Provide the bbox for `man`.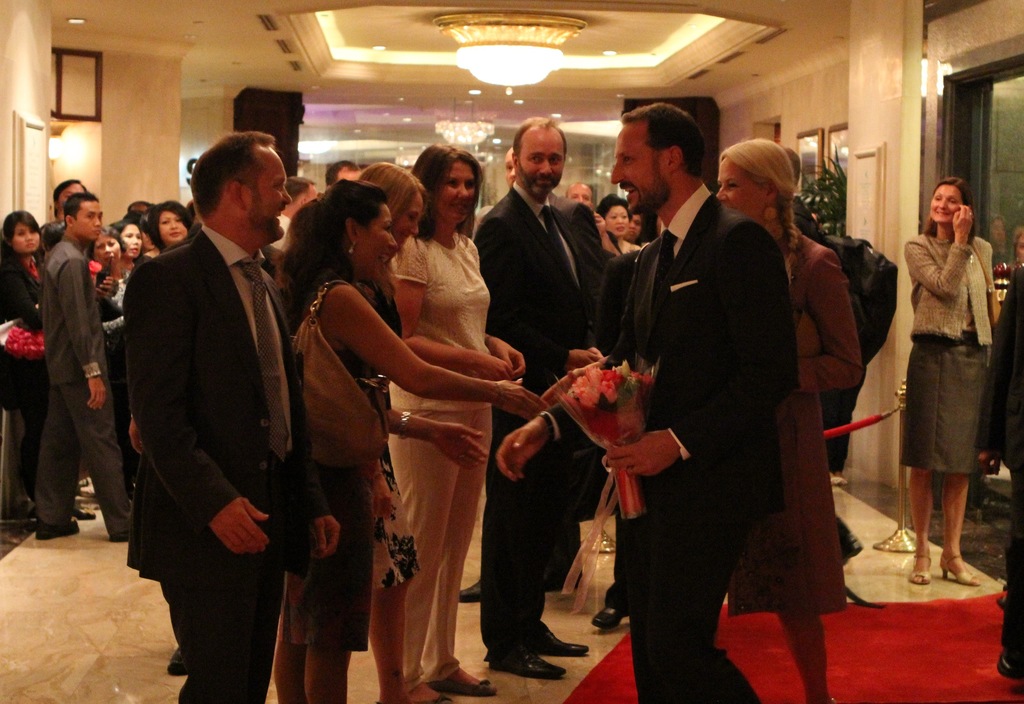
(127, 198, 155, 213).
